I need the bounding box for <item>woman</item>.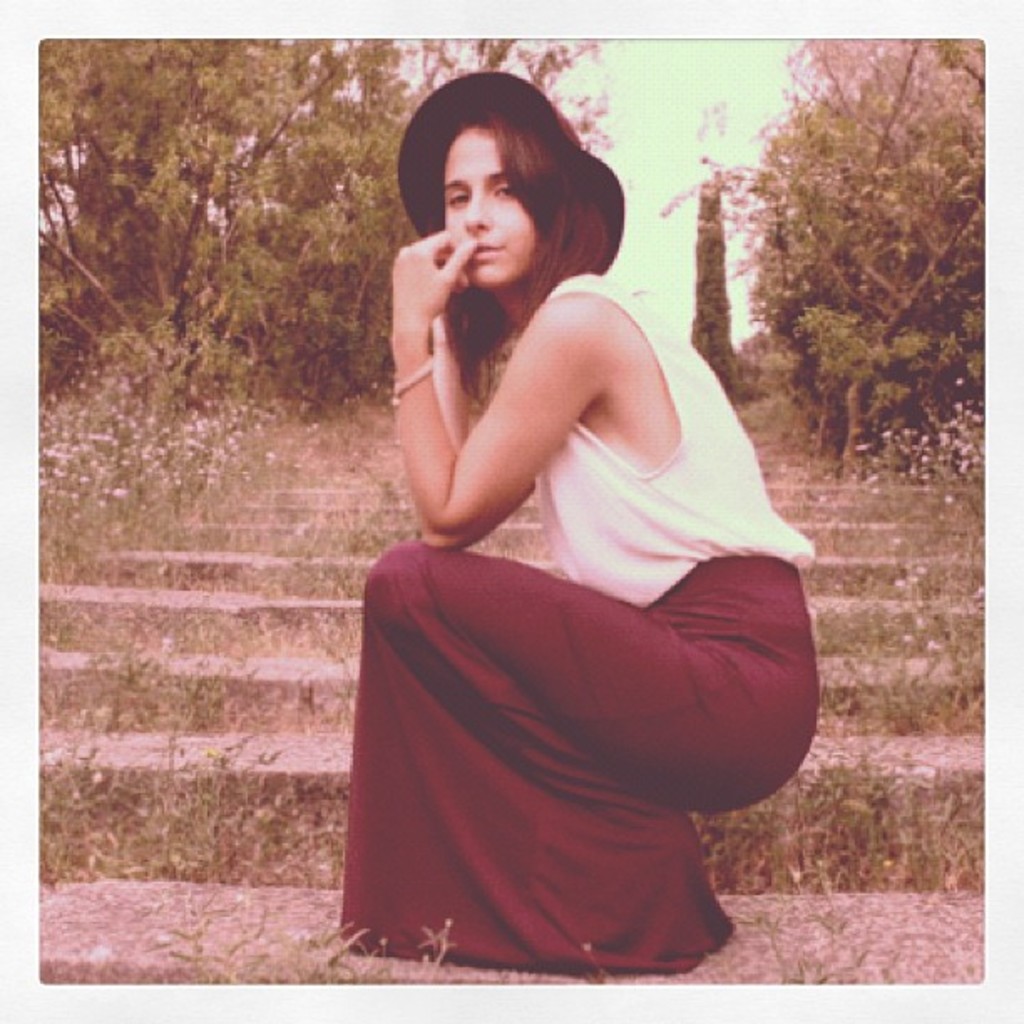
Here it is: box=[326, 75, 817, 994].
